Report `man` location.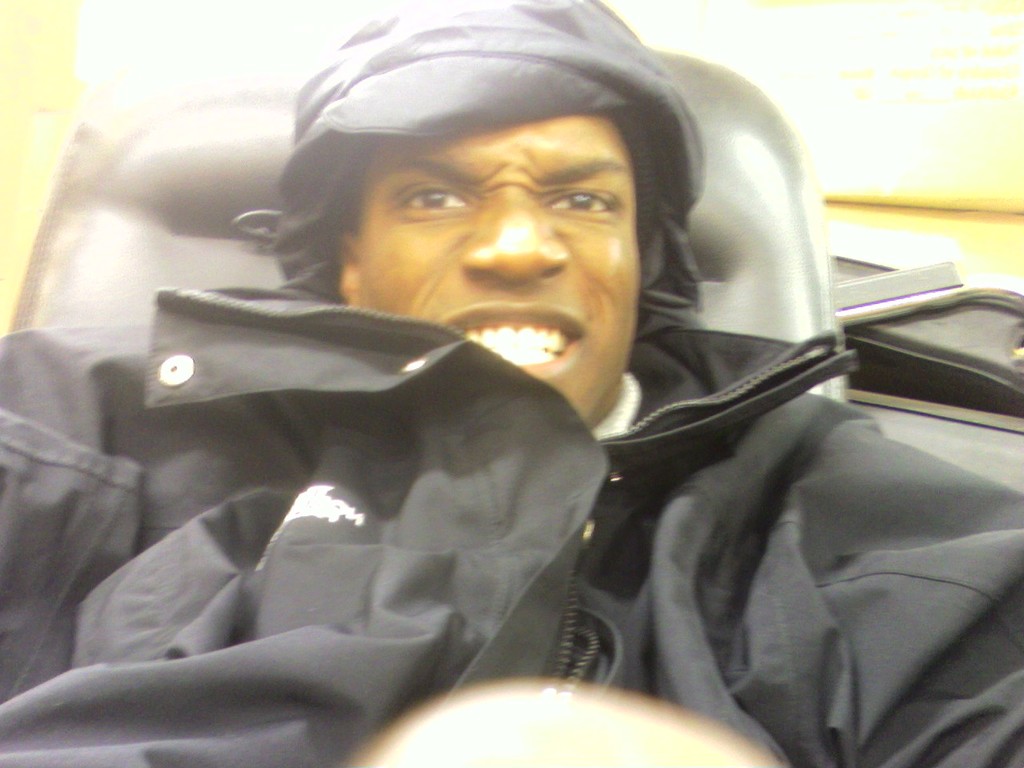
Report: 0,42,971,726.
